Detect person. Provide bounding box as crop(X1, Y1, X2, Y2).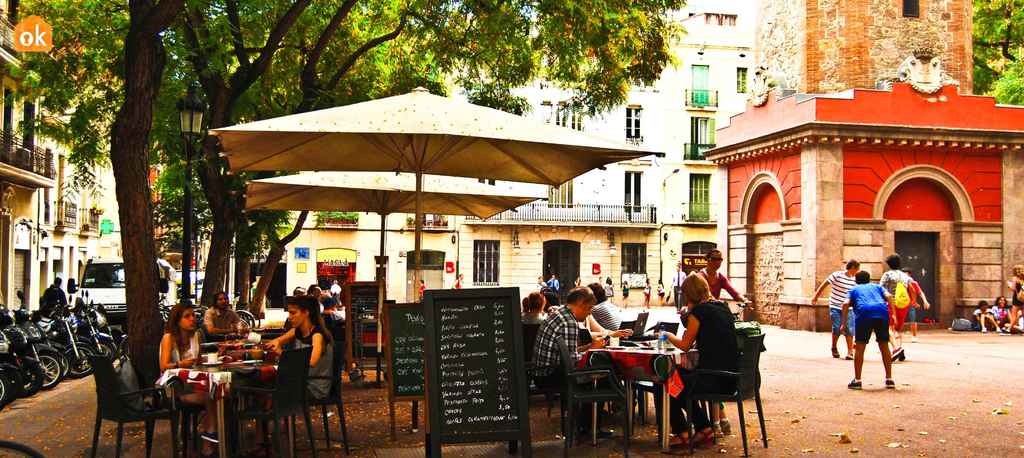
crop(695, 251, 742, 316).
